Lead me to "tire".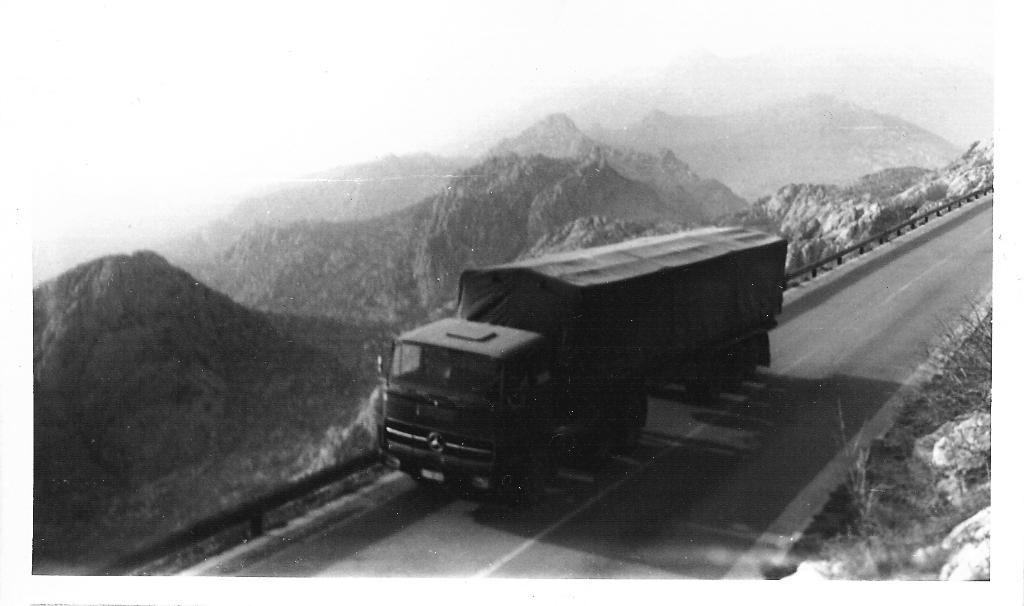
Lead to detection(509, 460, 551, 506).
